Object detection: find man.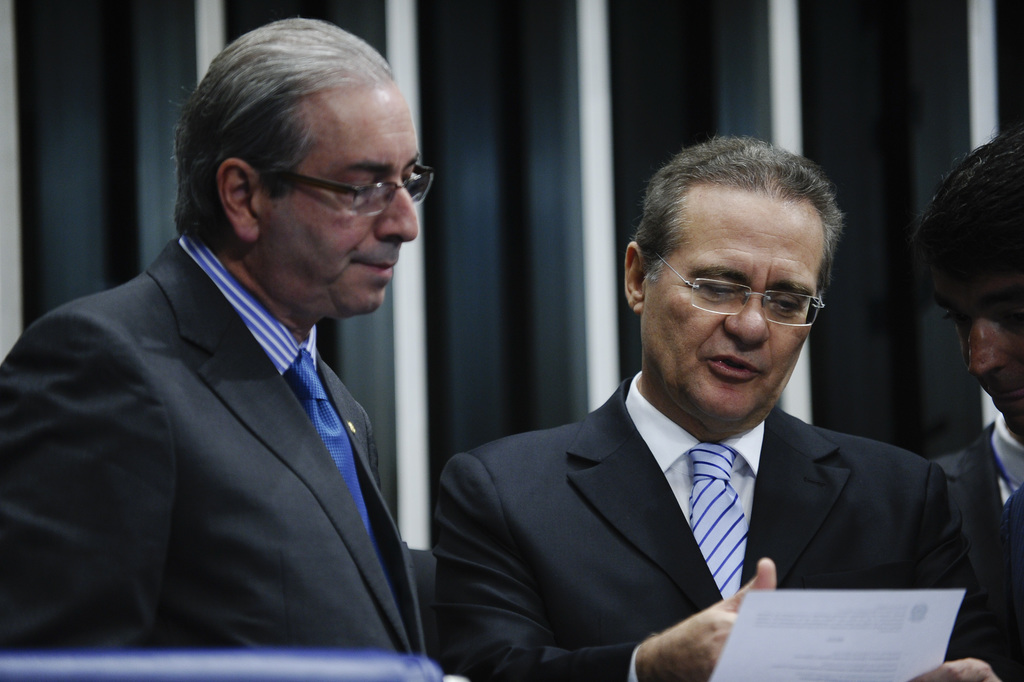
0,12,420,681.
